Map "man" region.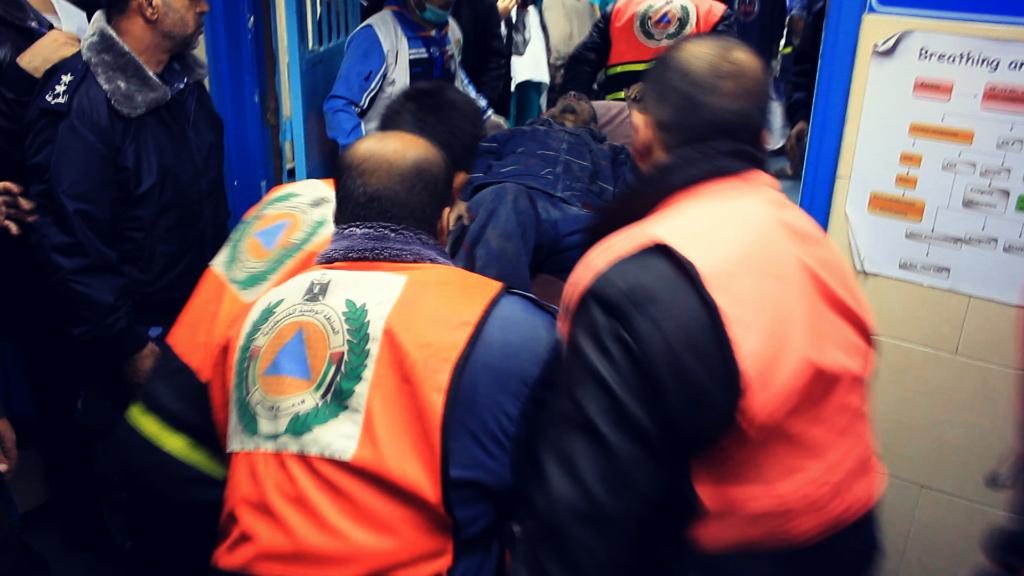
Mapped to 383, 79, 675, 324.
